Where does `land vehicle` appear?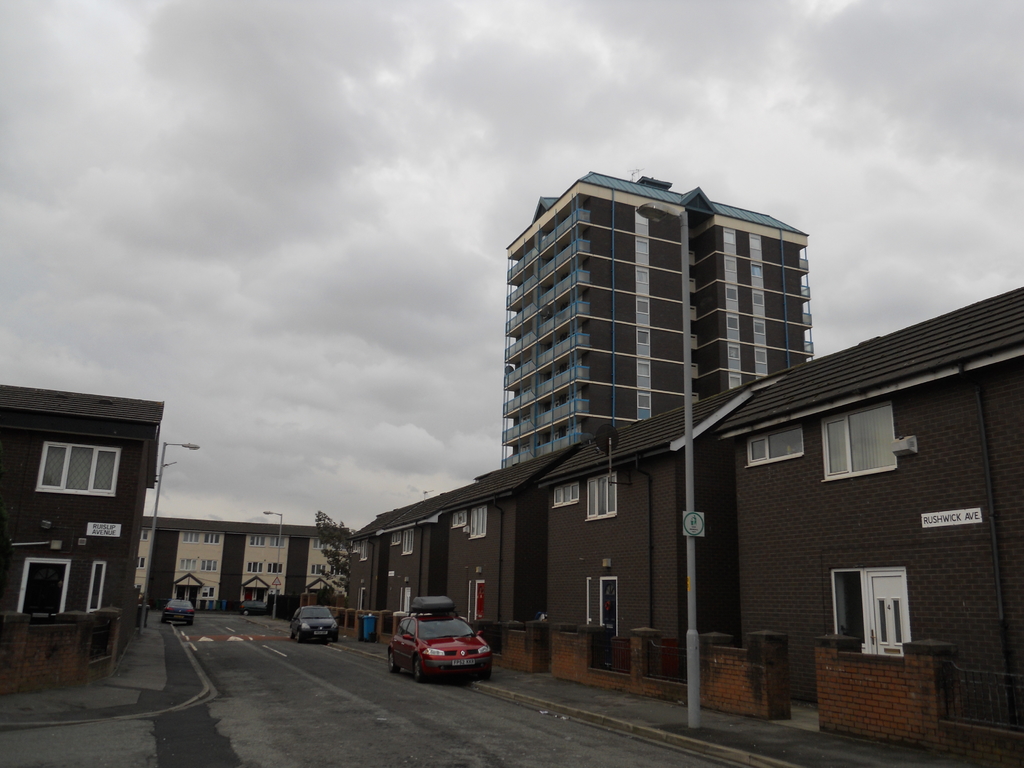
Appears at [left=383, top=607, right=490, bottom=687].
